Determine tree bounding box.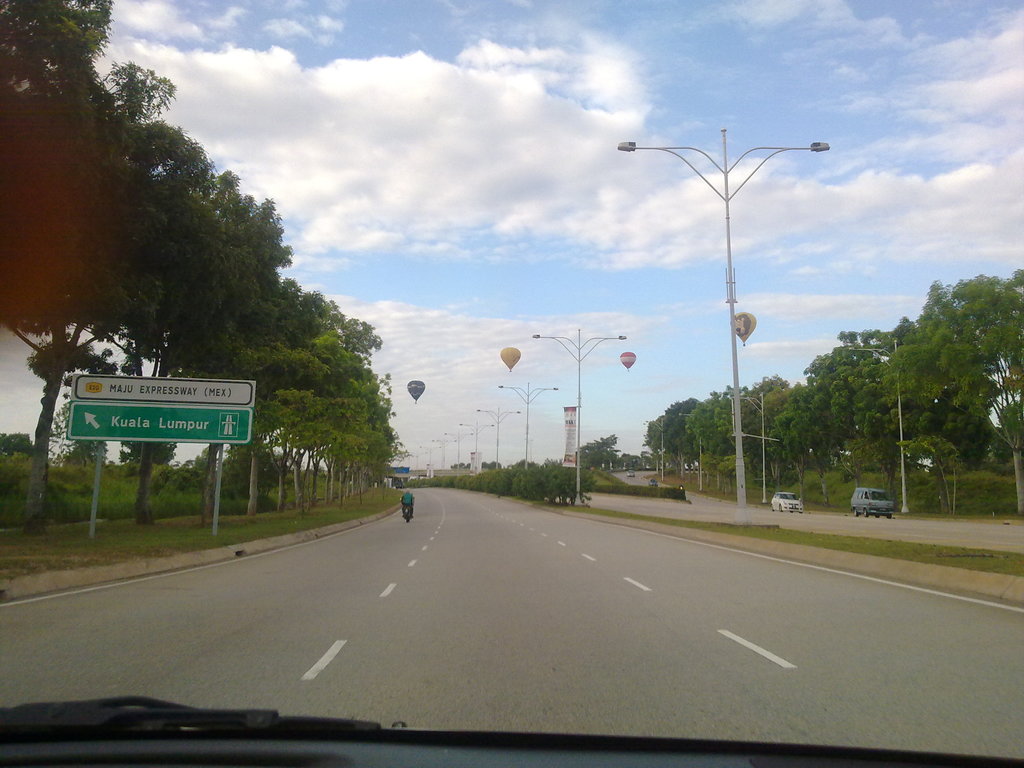
Determined: <region>650, 392, 711, 495</region>.
